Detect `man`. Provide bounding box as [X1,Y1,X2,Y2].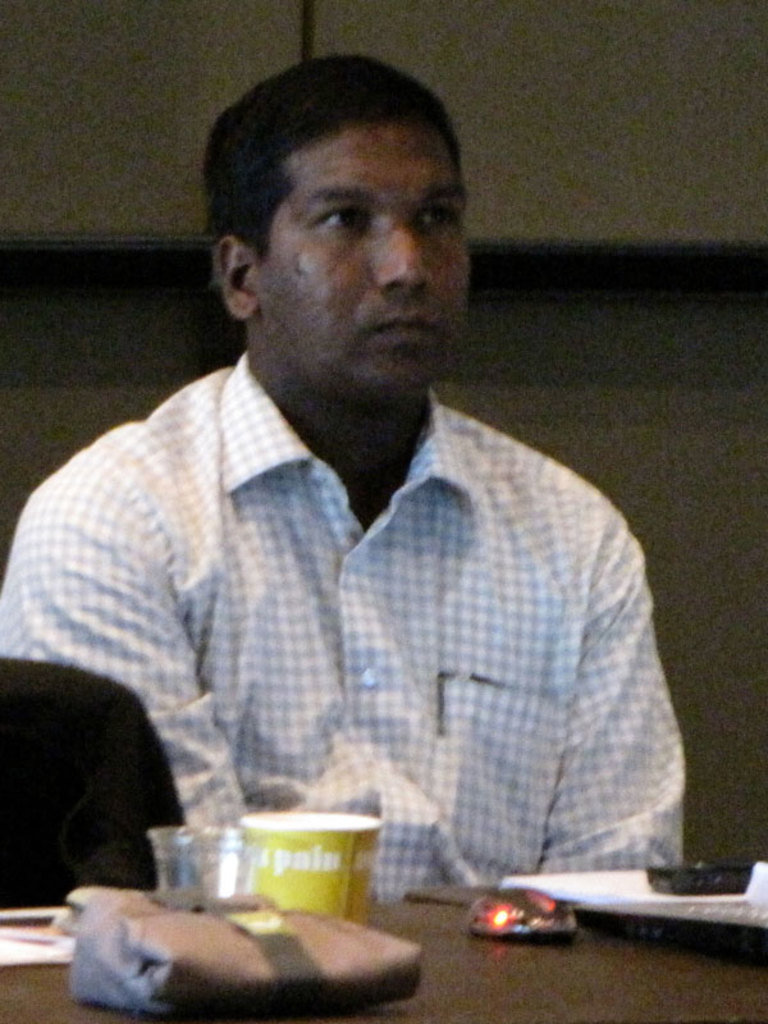
[0,58,690,892].
